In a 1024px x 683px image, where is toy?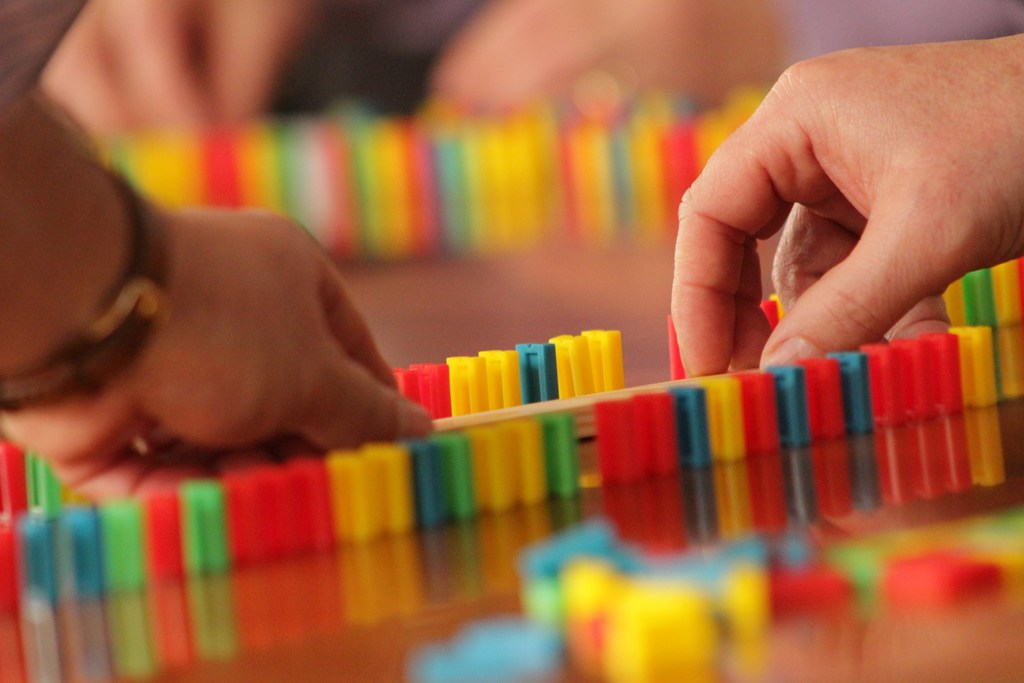
rect(547, 324, 596, 418).
